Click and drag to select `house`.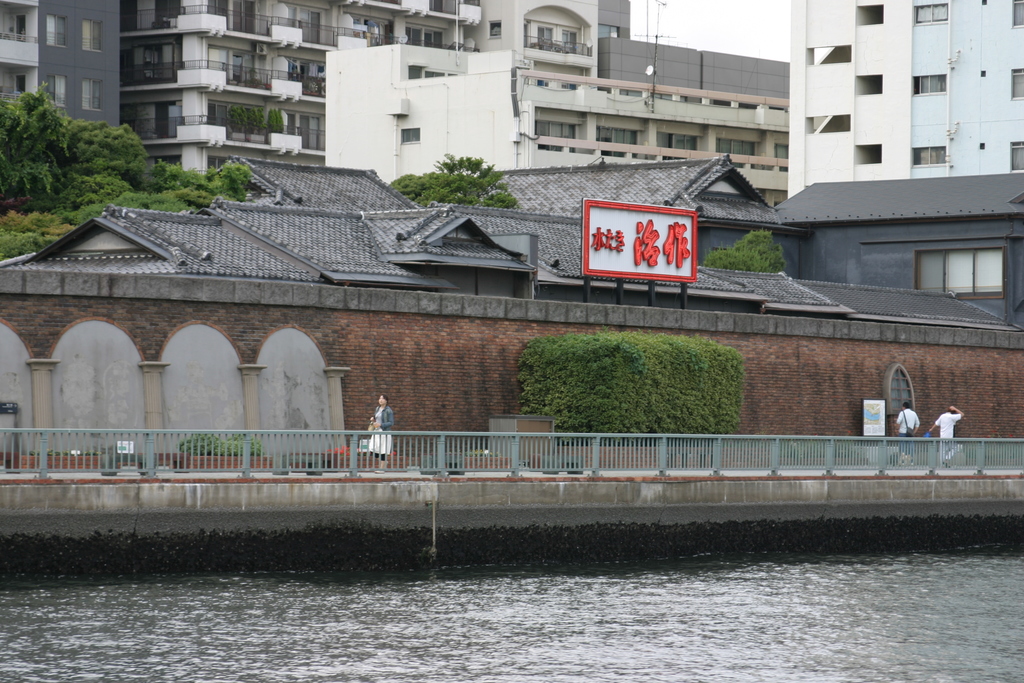
Selection: 763 168 1023 334.
